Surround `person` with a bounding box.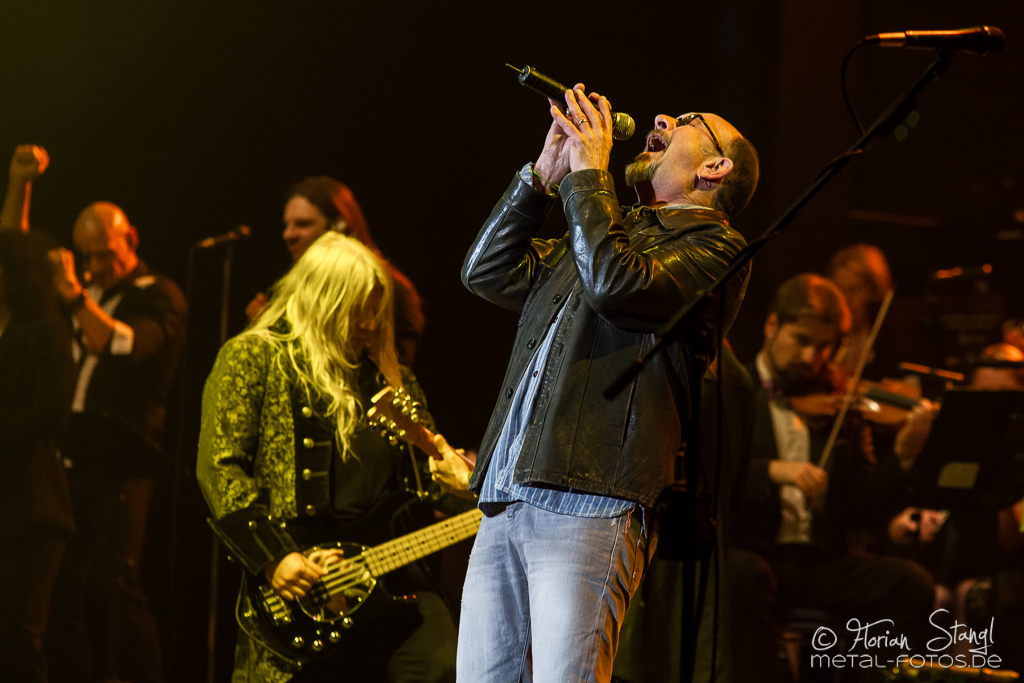
x1=826 y1=239 x2=917 y2=402.
